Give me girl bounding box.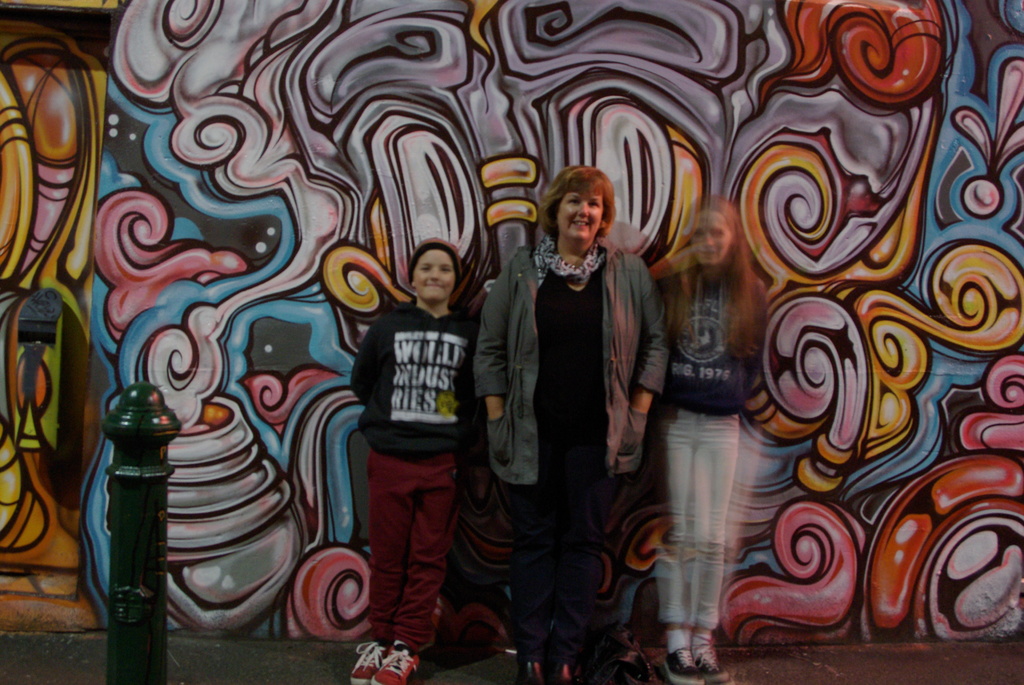
l=472, t=159, r=668, b=684.
